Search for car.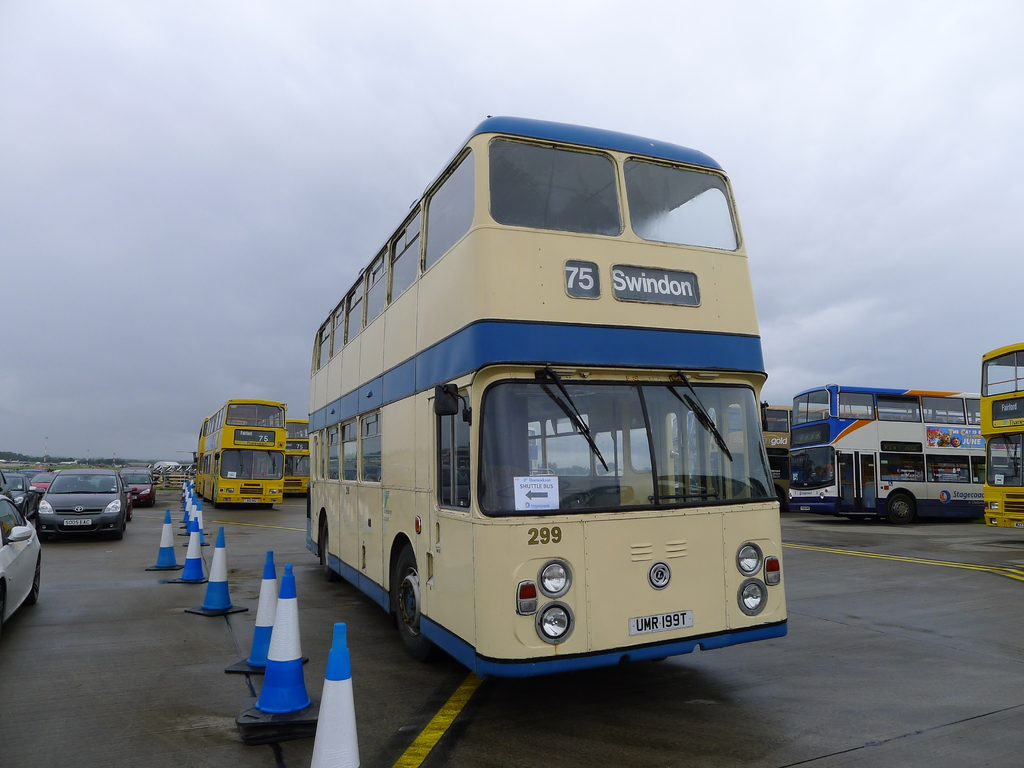
Found at region(118, 464, 158, 505).
